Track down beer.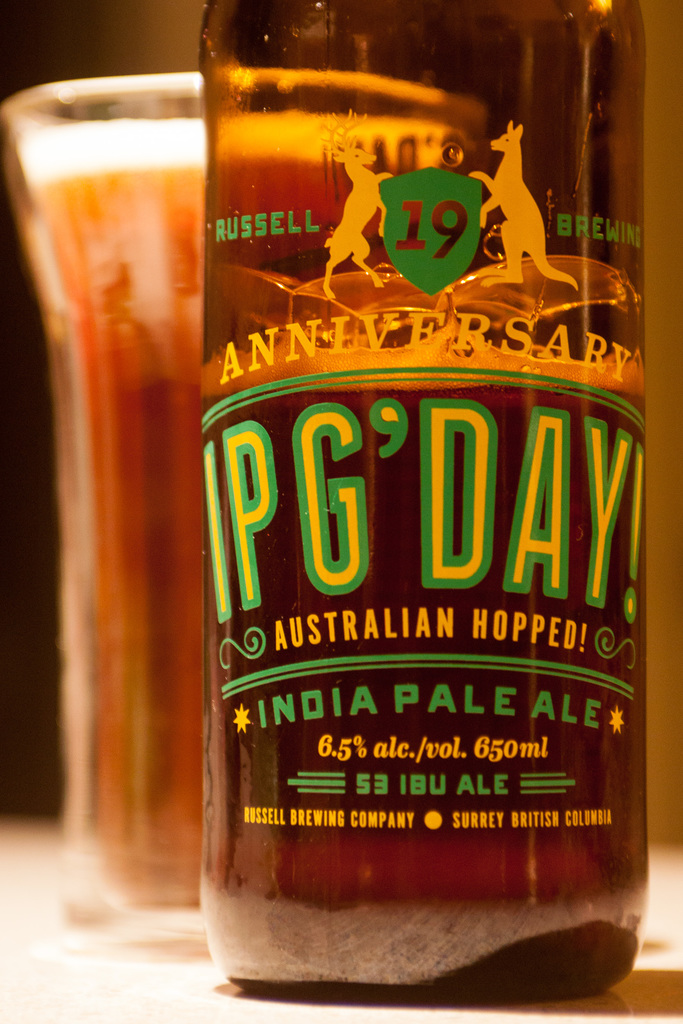
Tracked to bbox(174, 0, 650, 988).
